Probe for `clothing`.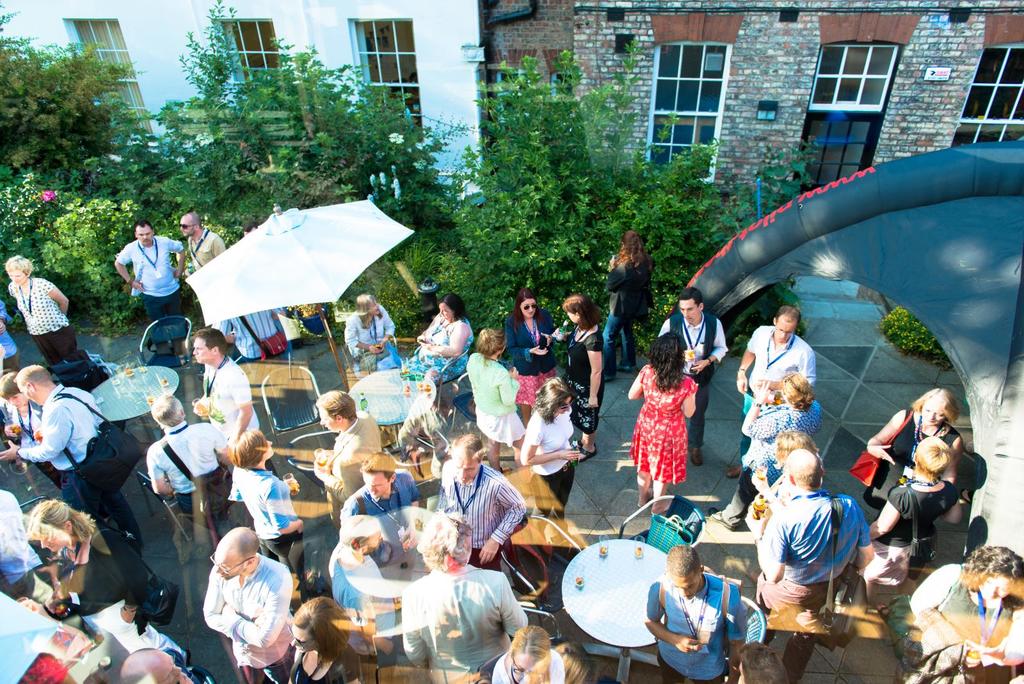
Probe result: 401/314/484/388.
